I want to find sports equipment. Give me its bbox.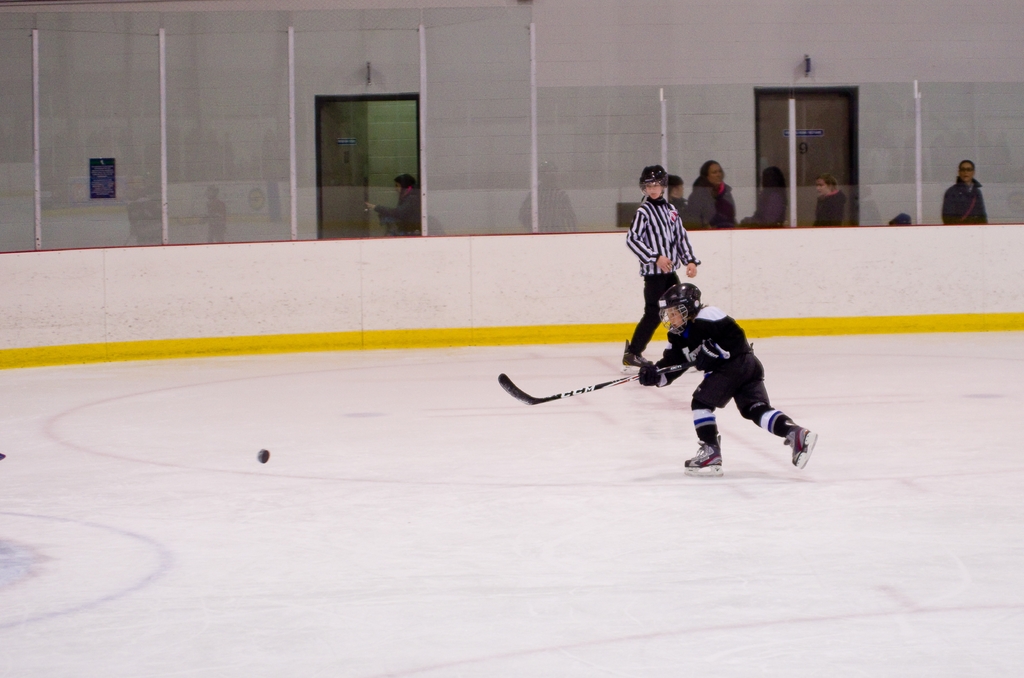
box=[639, 361, 664, 389].
